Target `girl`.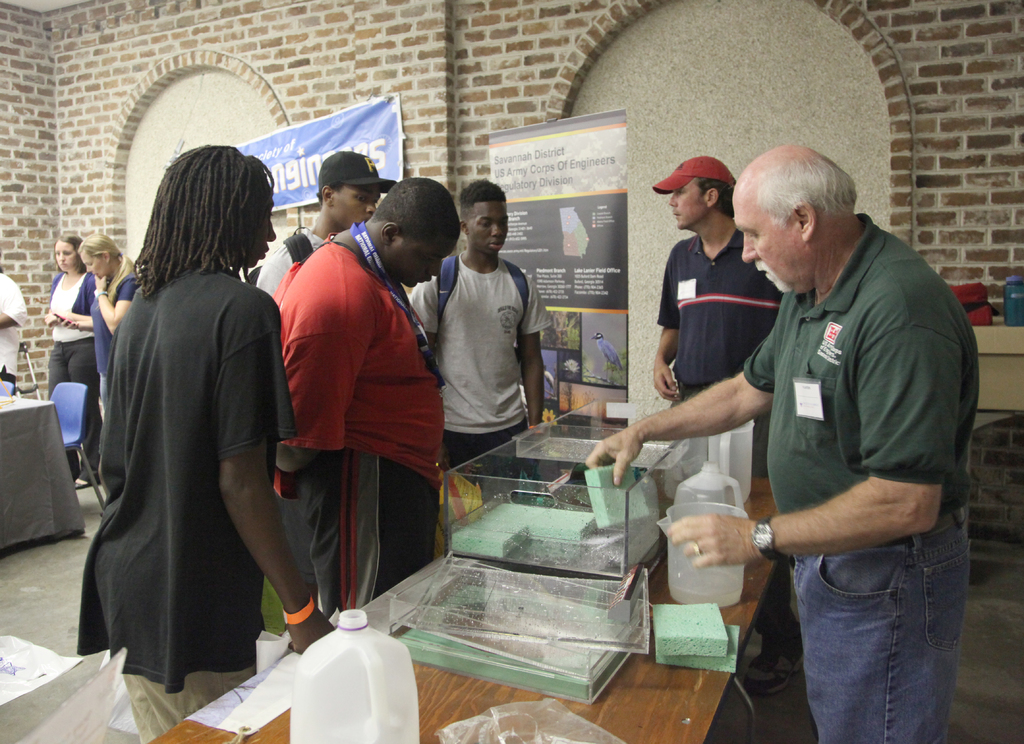
Target region: 36/229/101/490.
